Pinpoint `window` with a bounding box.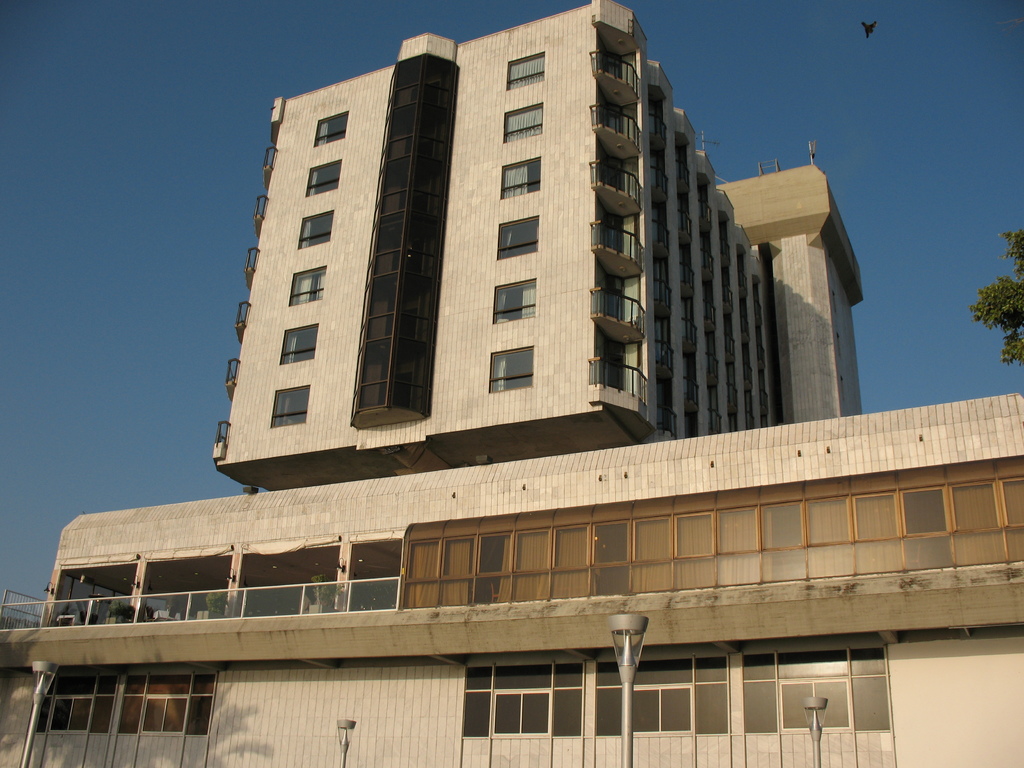
287:265:326:307.
